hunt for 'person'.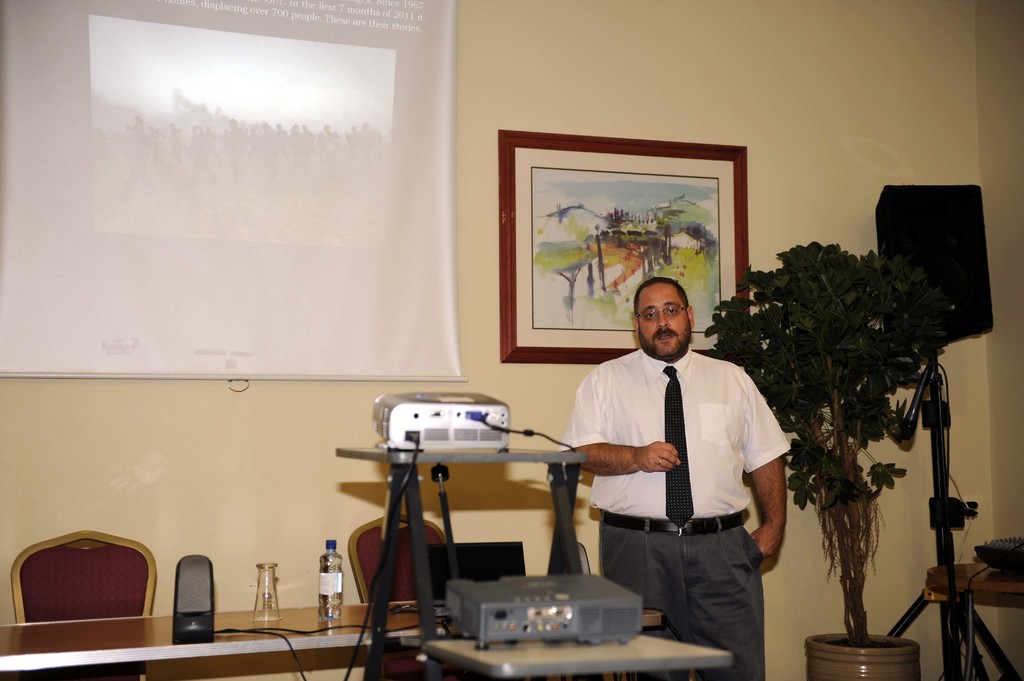
Hunted down at select_region(560, 272, 794, 680).
